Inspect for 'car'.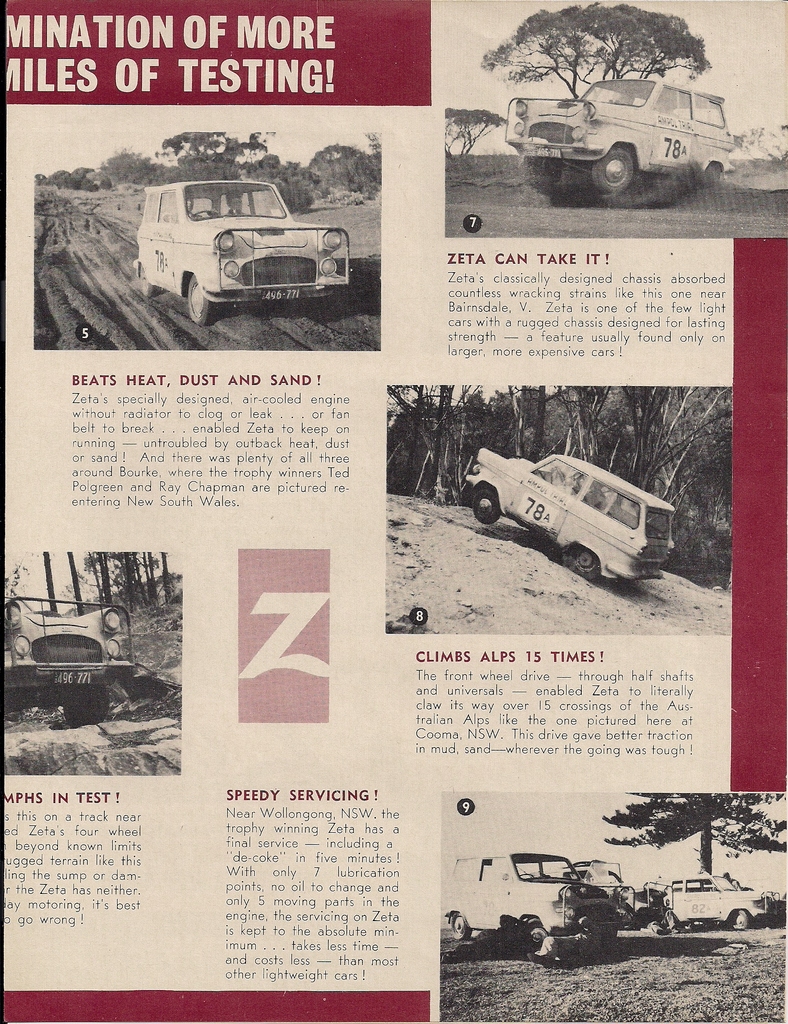
Inspection: locate(644, 874, 777, 930).
